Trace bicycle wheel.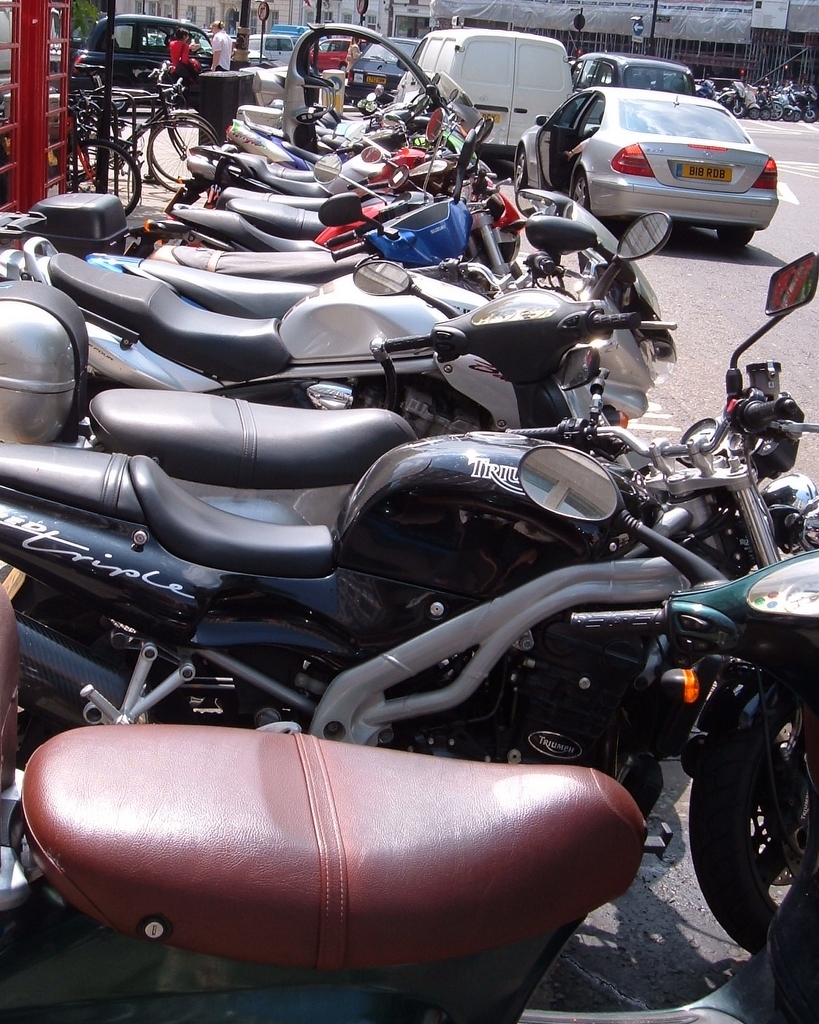
Traced to 65, 135, 141, 218.
